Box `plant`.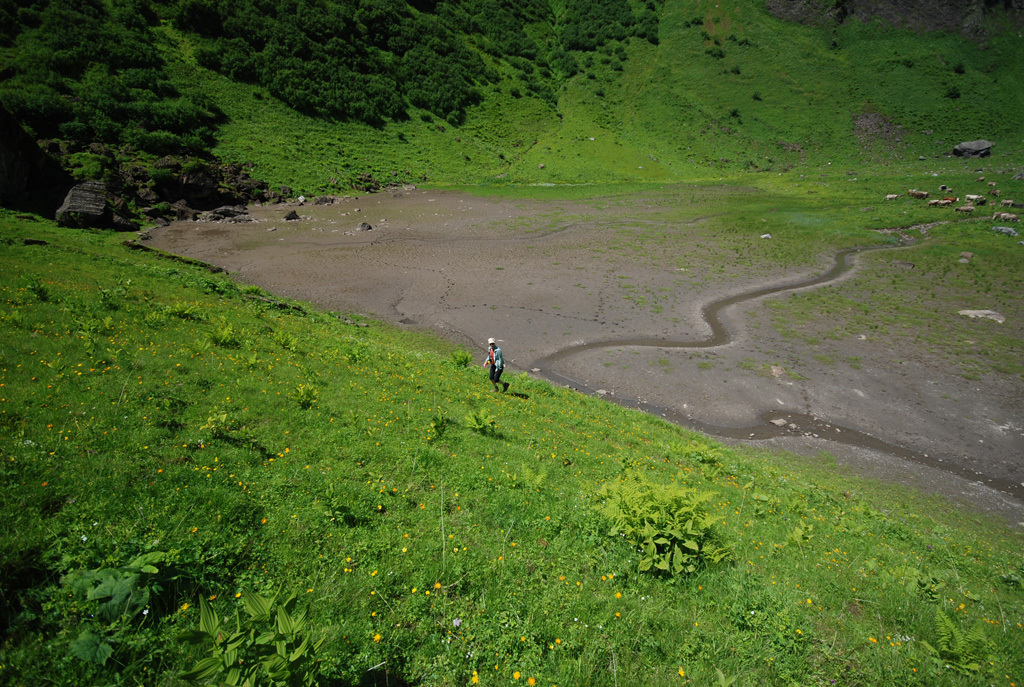
(left=592, top=465, right=734, bottom=573).
